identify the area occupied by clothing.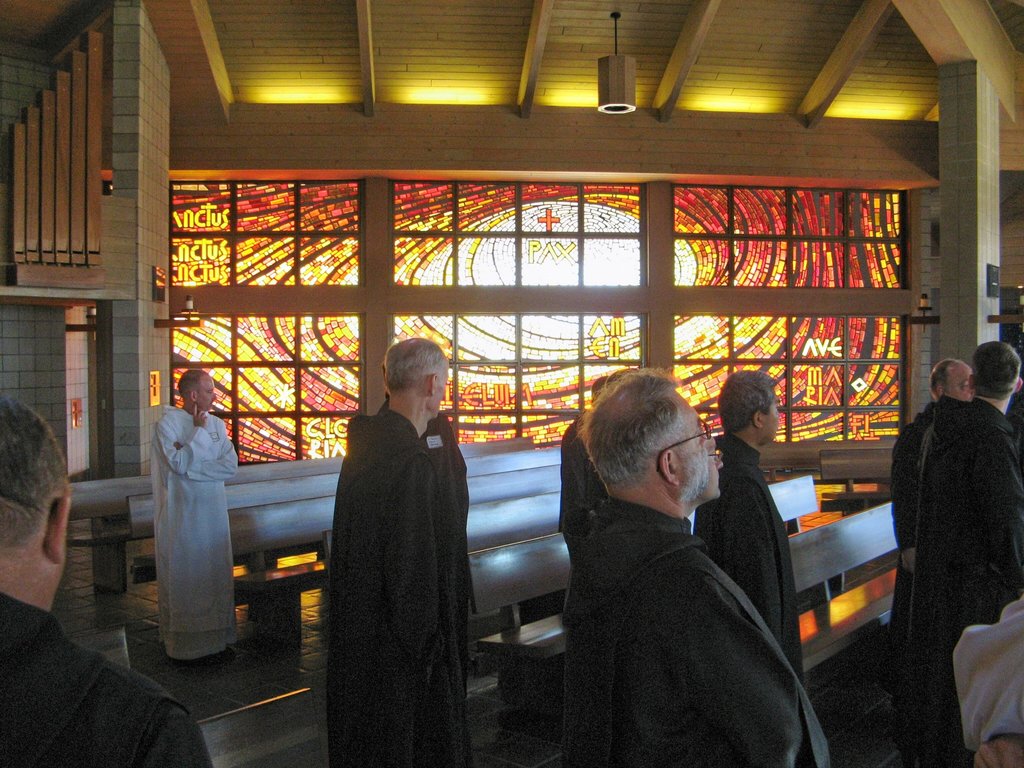
Area: <box>698,433,808,688</box>.
